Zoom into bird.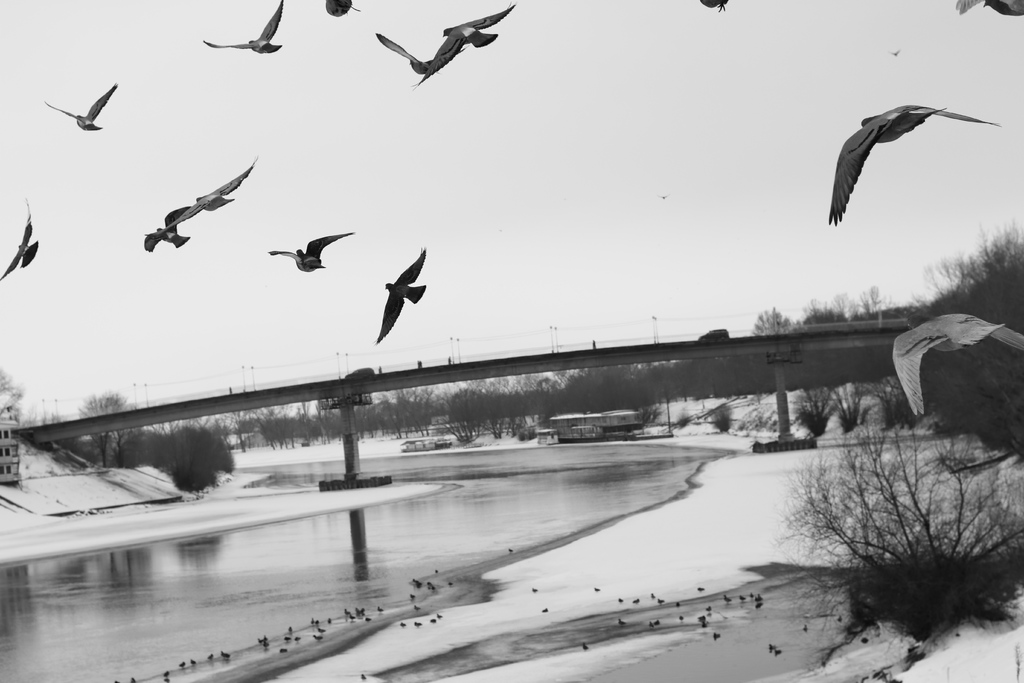
Zoom target: 700:0:736:13.
